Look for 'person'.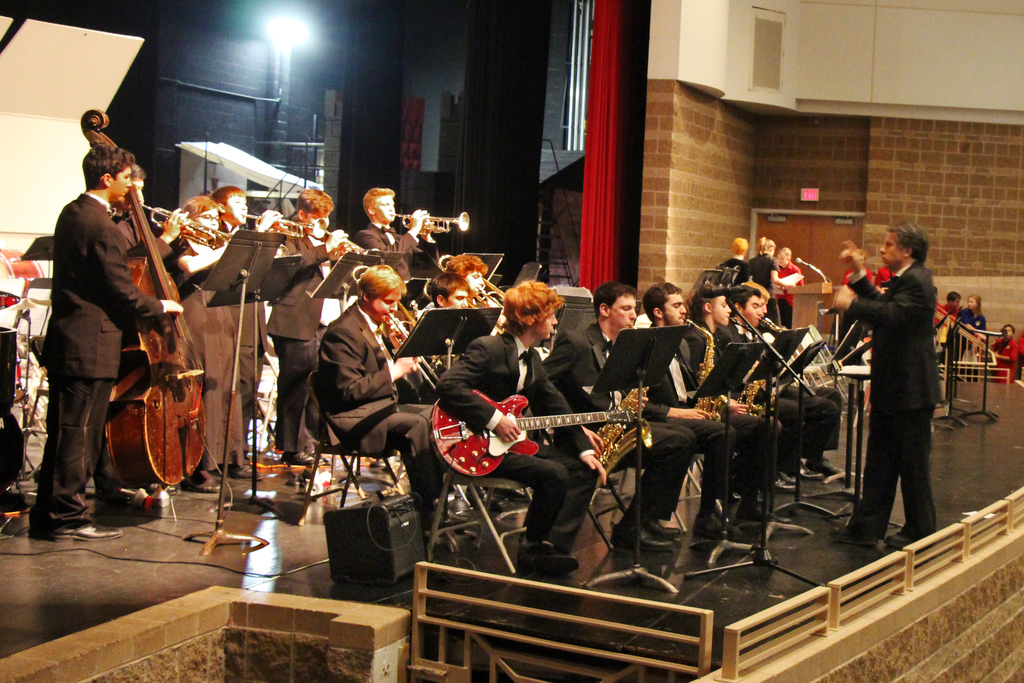
Found: crop(220, 175, 278, 478).
